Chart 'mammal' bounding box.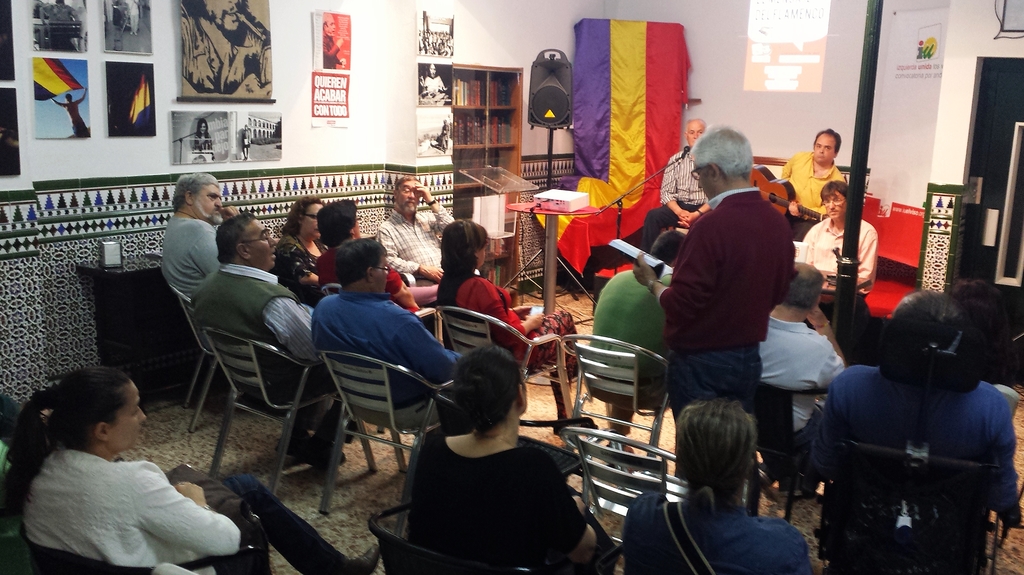
Charted: 193:117:215:150.
